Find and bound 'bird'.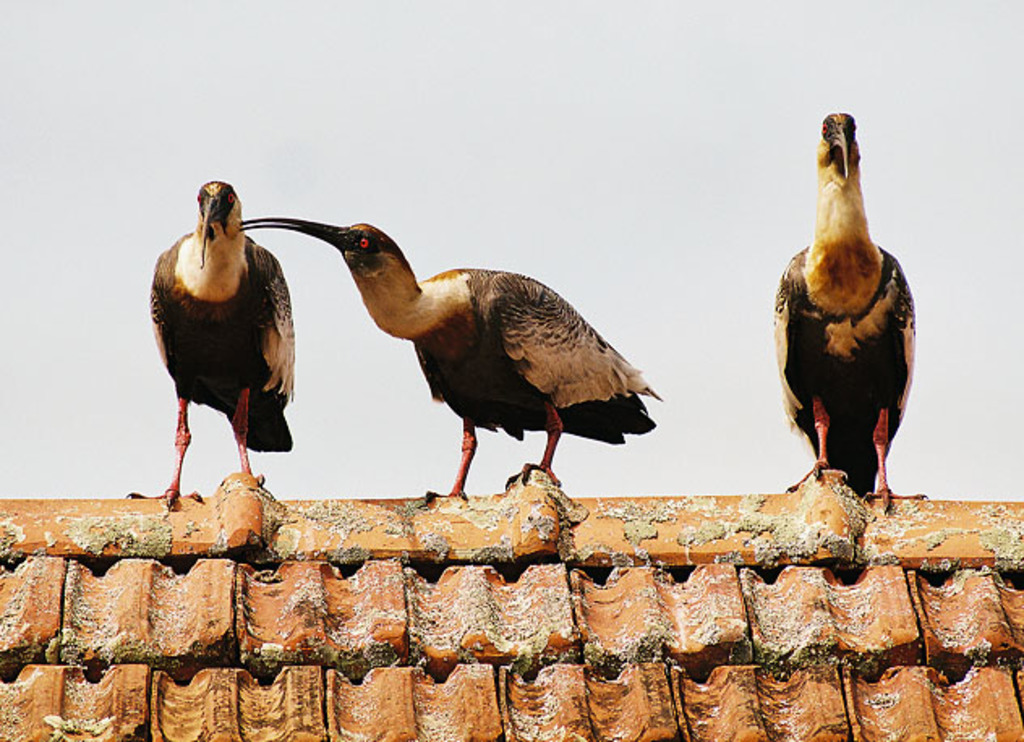
Bound: 147, 170, 303, 518.
